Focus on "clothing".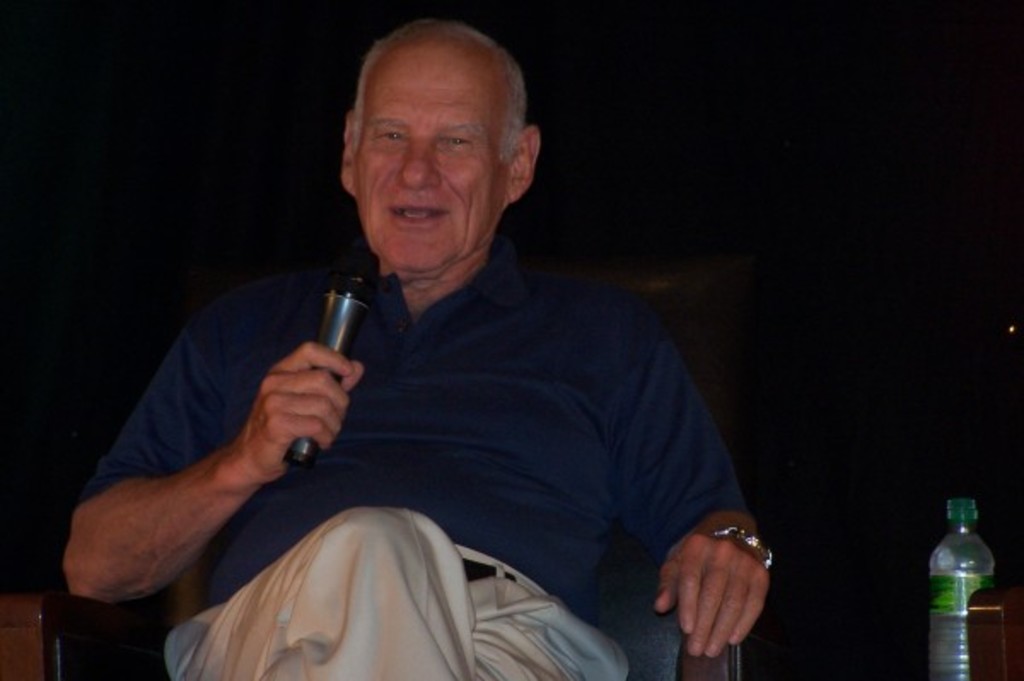
Focused at 133, 143, 797, 666.
